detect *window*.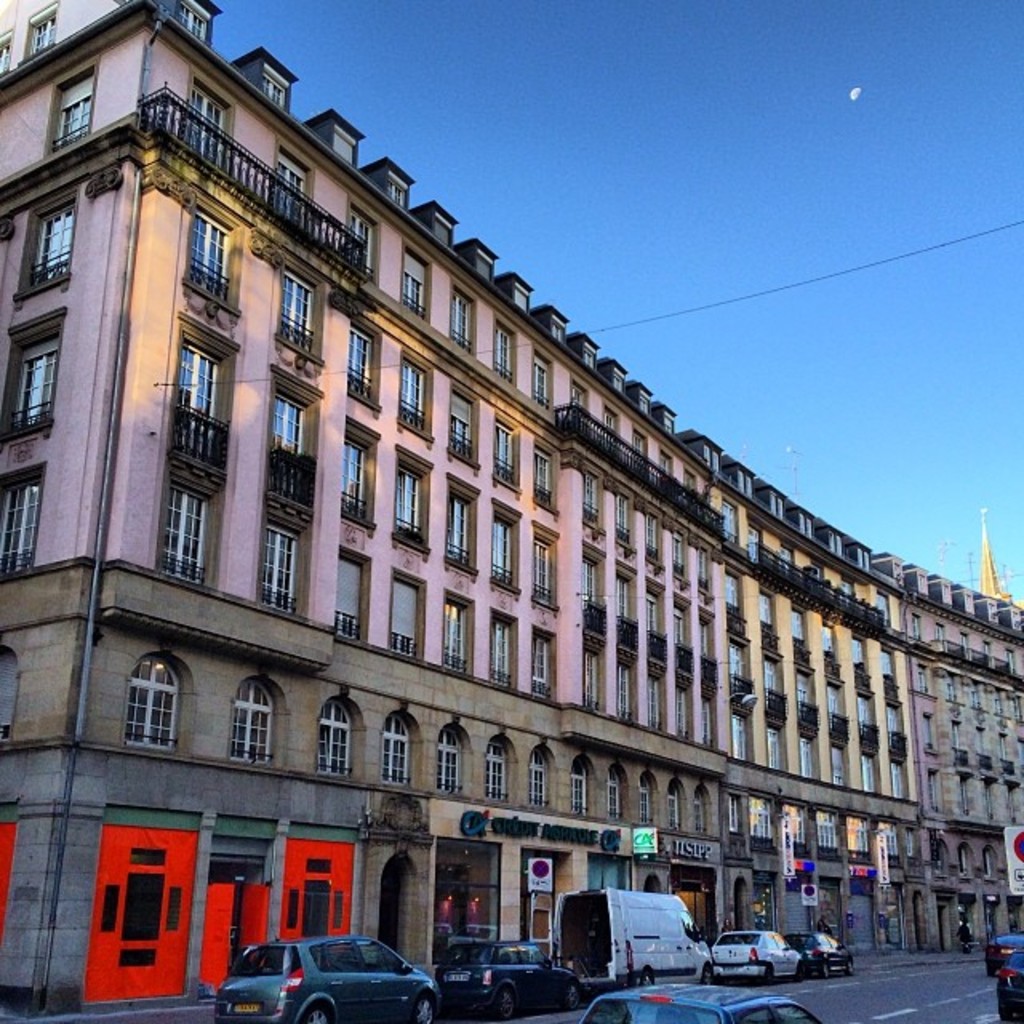
Detected at <bbox>723, 562, 752, 626</bbox>.
